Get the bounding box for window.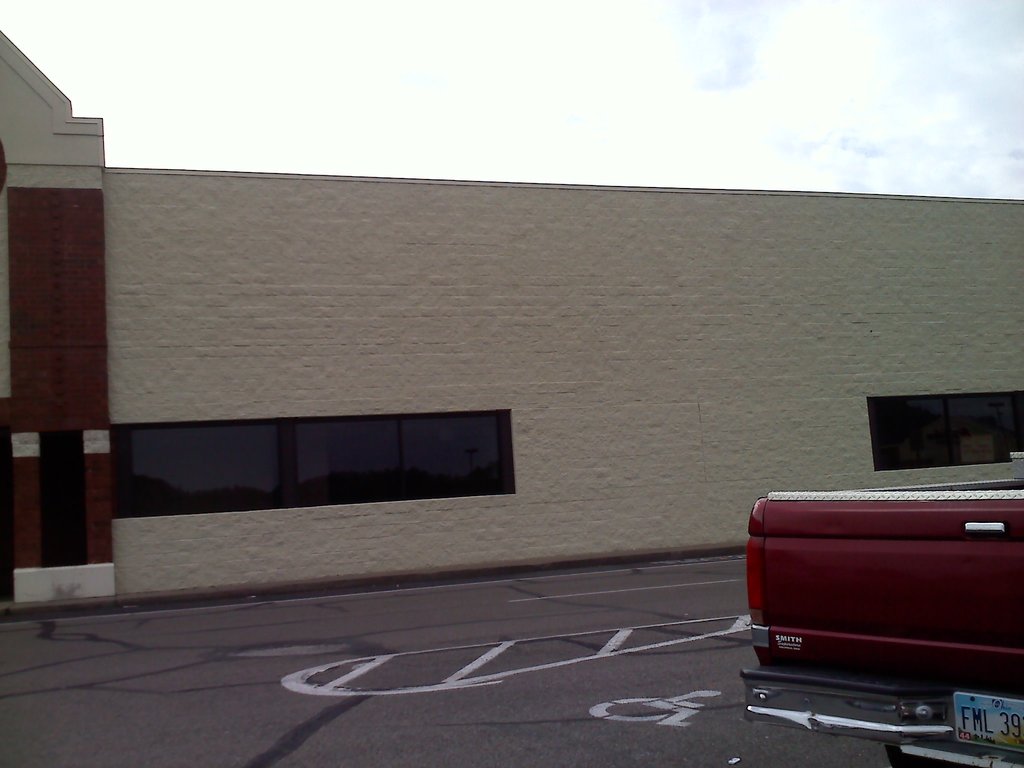
left=883, top=397, right=1021, bottom=483.
